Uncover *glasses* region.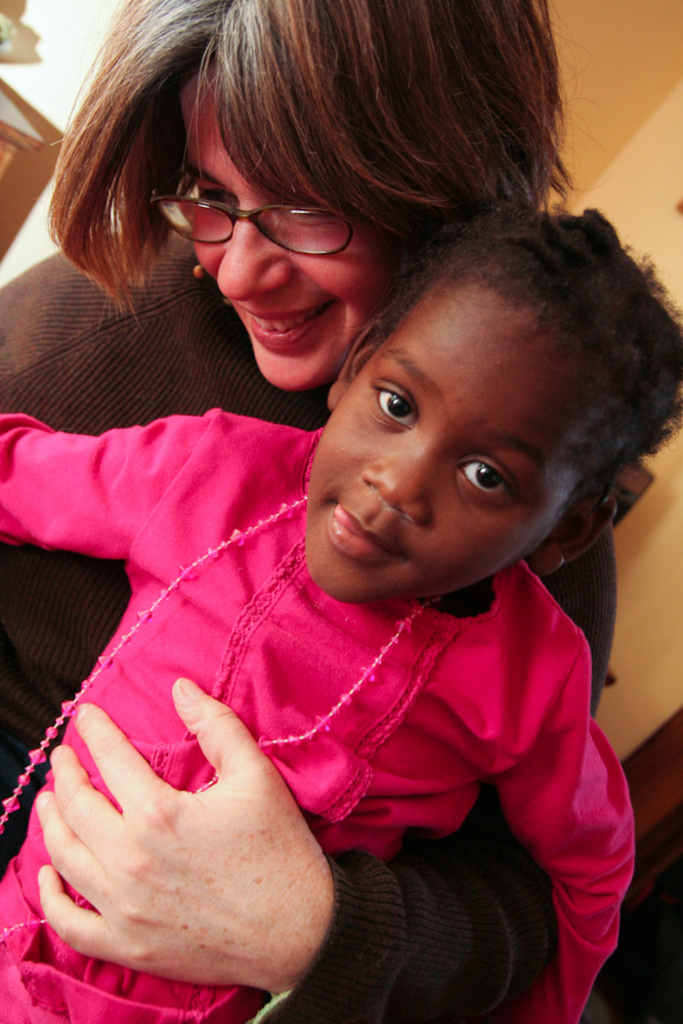
Uncovered: bbox(154, 161, 348, 256).
